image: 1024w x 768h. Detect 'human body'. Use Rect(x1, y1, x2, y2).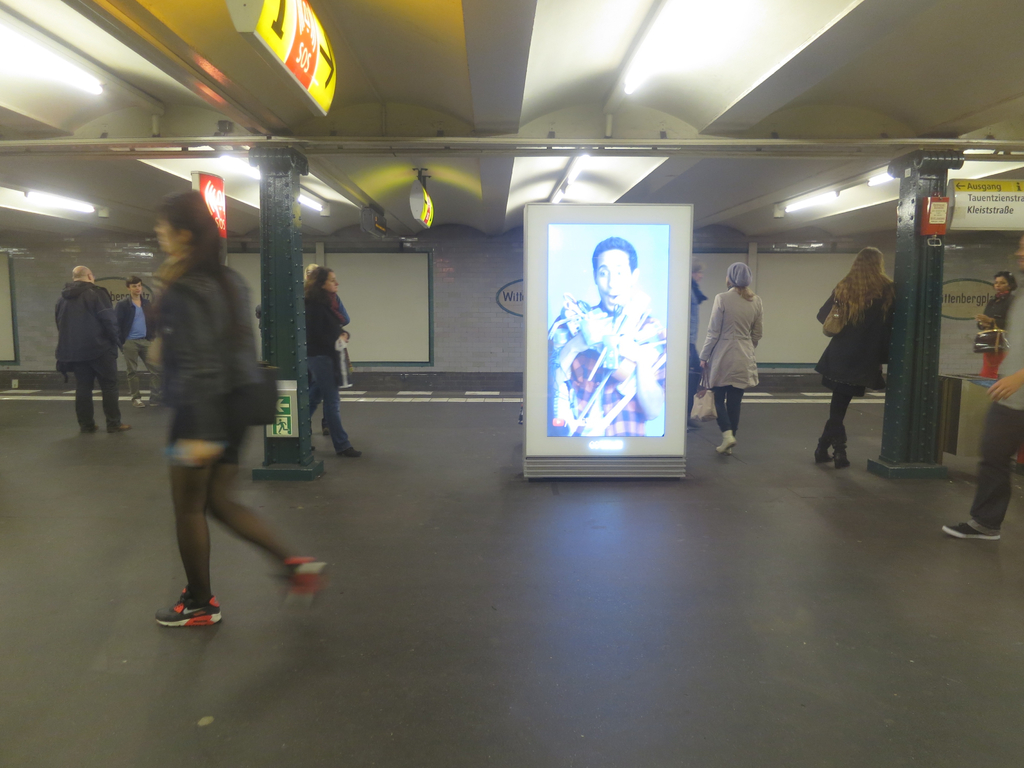
Rect(44, 264, 120, 438).
